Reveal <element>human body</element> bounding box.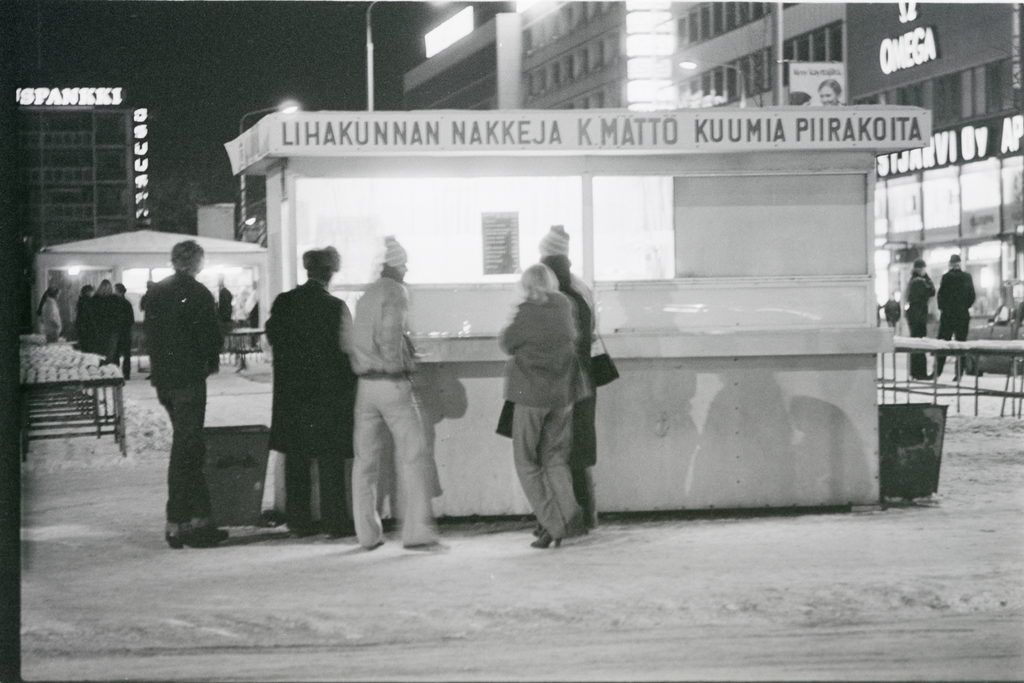
Revealed: x1=90, y1=296, x2=120, y2=362.
